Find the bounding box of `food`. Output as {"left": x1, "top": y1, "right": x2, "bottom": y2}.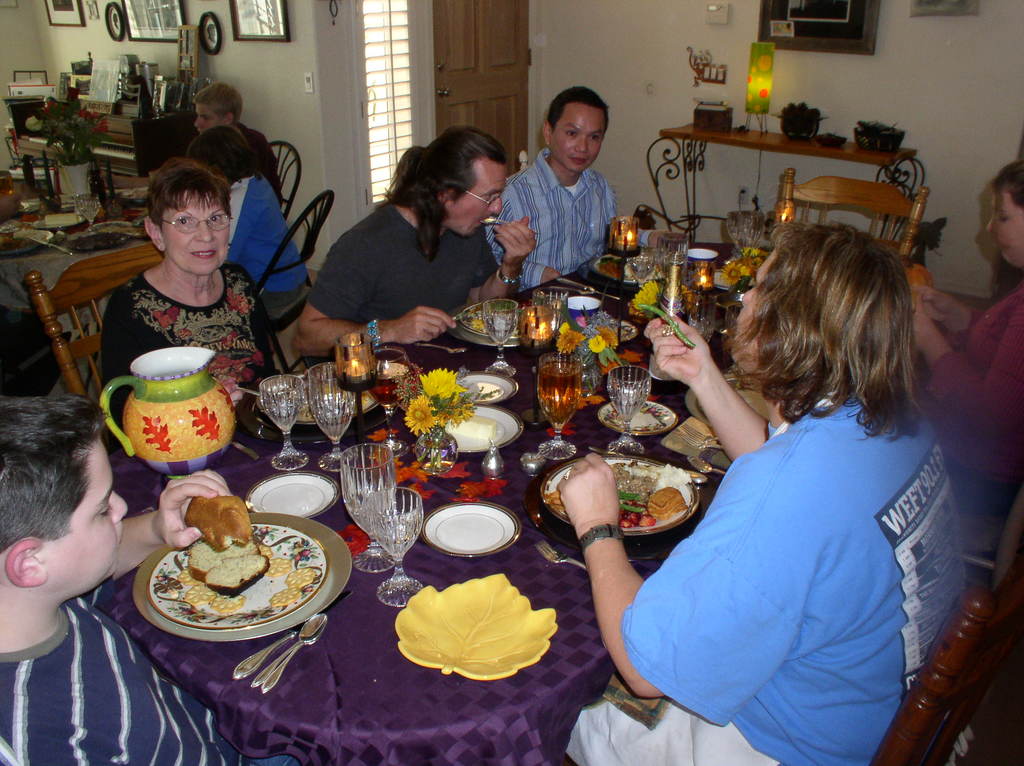
{"left": 66, "top": 224, "right": 147, "bottom": 250}.
